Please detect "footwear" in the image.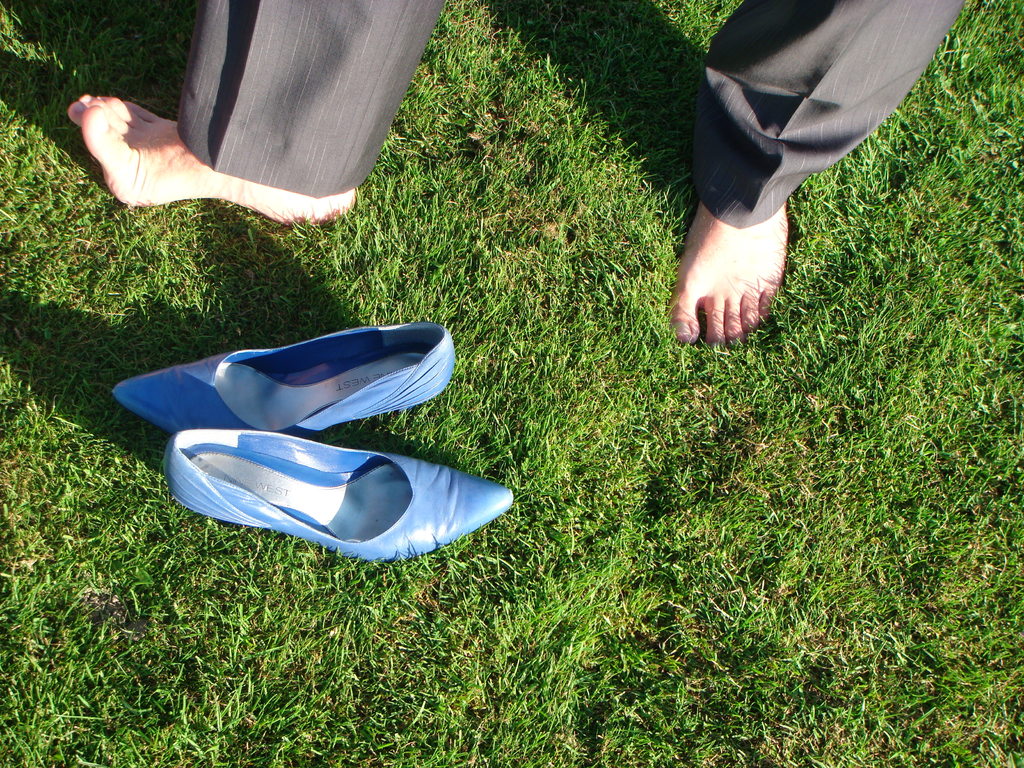
x1=108, y1=322, x2=445, y2=445.
